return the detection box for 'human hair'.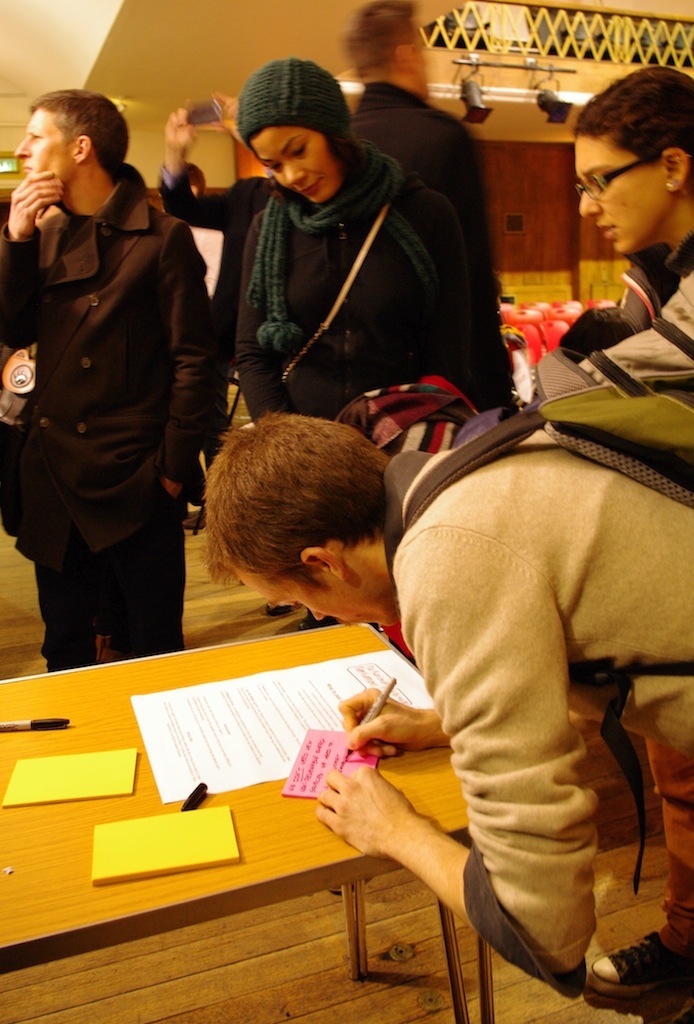
[x1=201, y1=406, x2=399, y2=609].
